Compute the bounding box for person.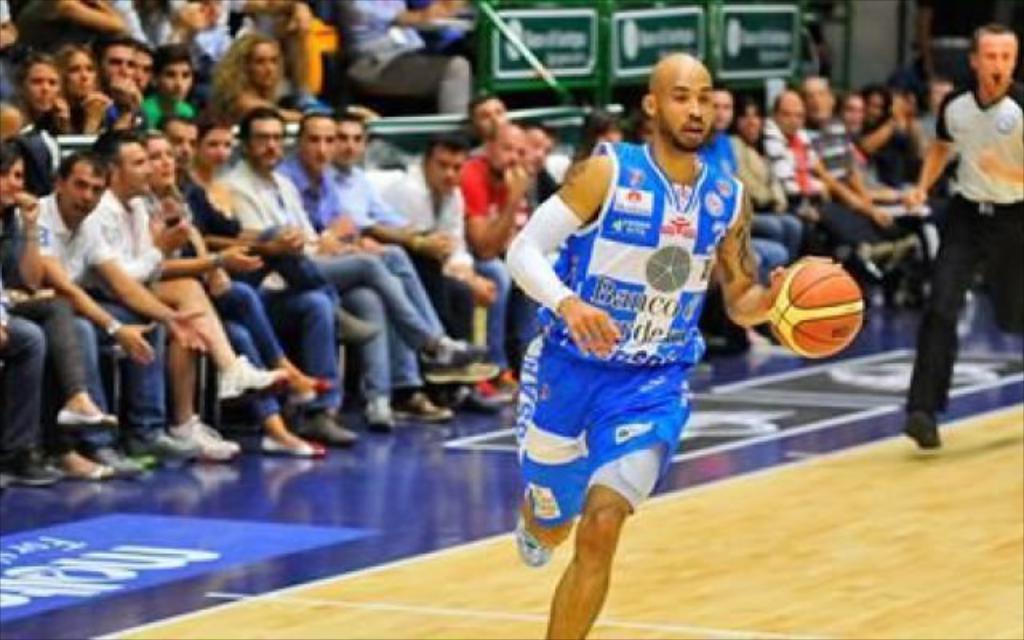
499,38,798,638.
